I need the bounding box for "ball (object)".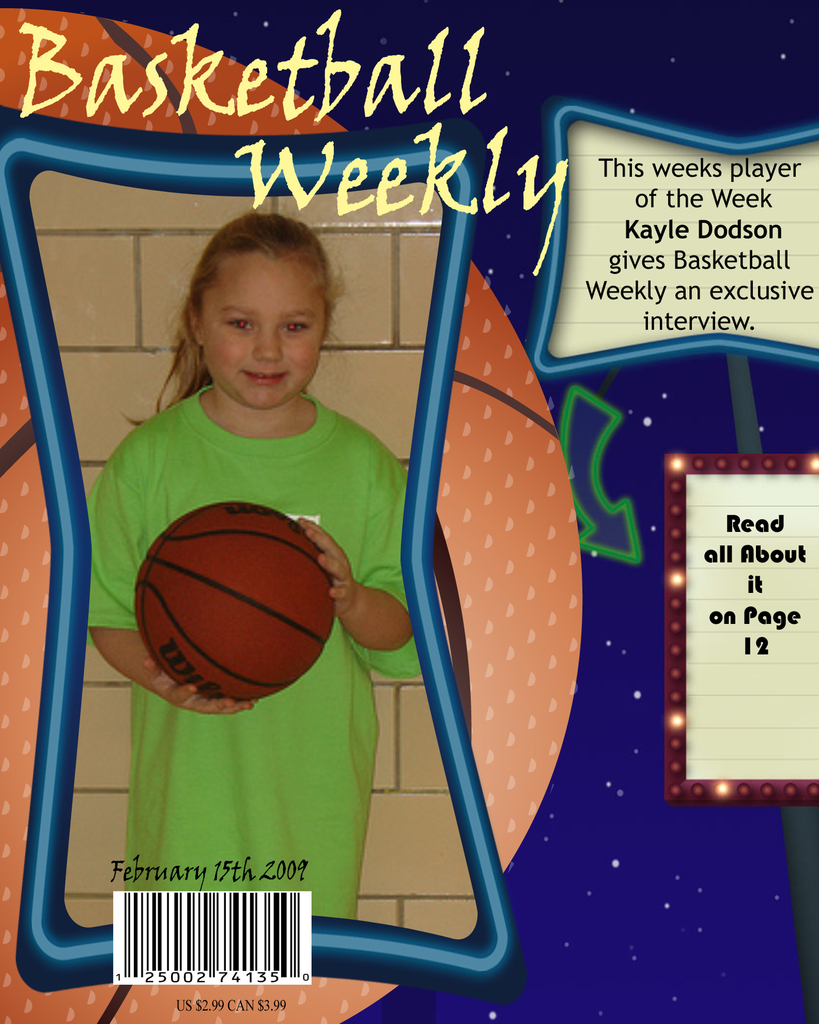
Here it is: [147, 495, 336, 702].
